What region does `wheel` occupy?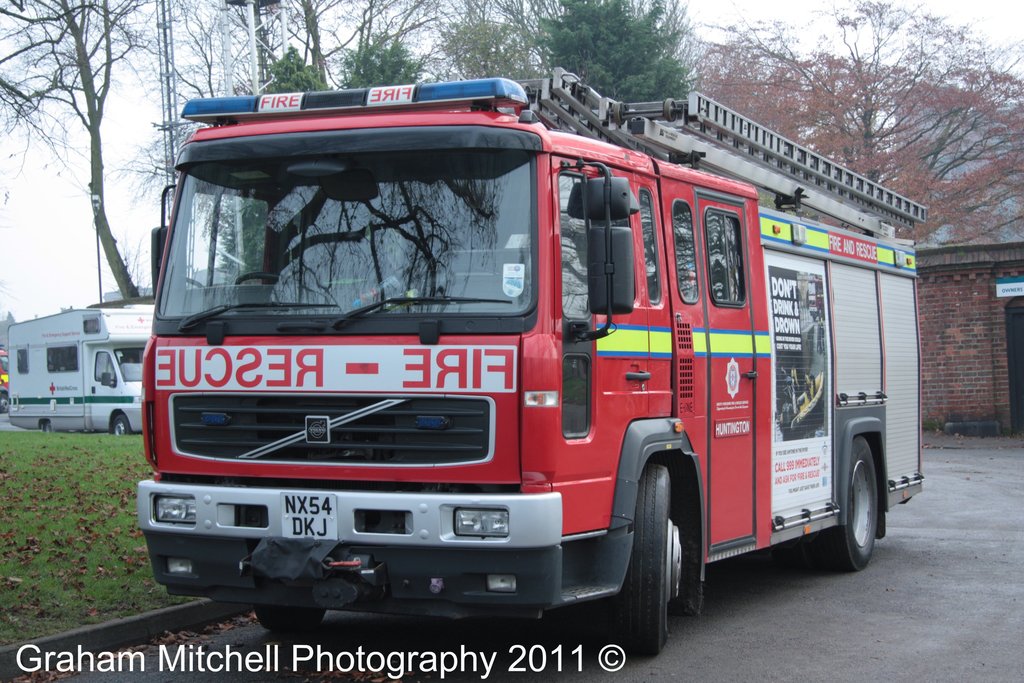
detection(109, 418, 131, 439).
